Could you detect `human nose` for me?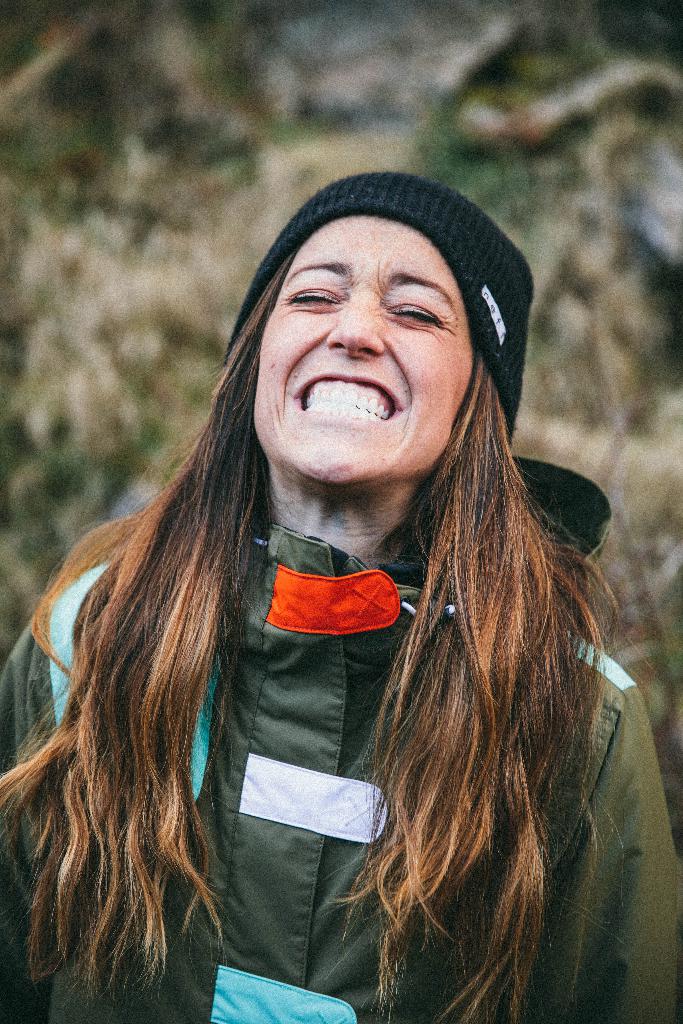
Detection result: 322:303:390:356.
